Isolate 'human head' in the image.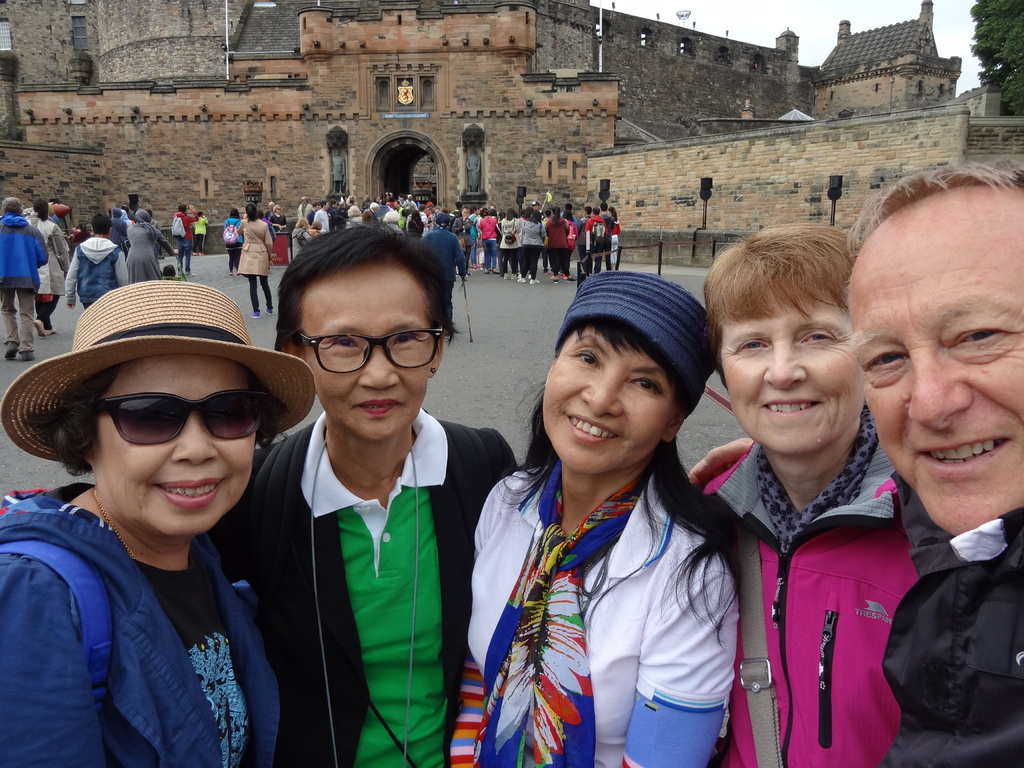
Isolated region: bbox(0, 196, 23, 216).
